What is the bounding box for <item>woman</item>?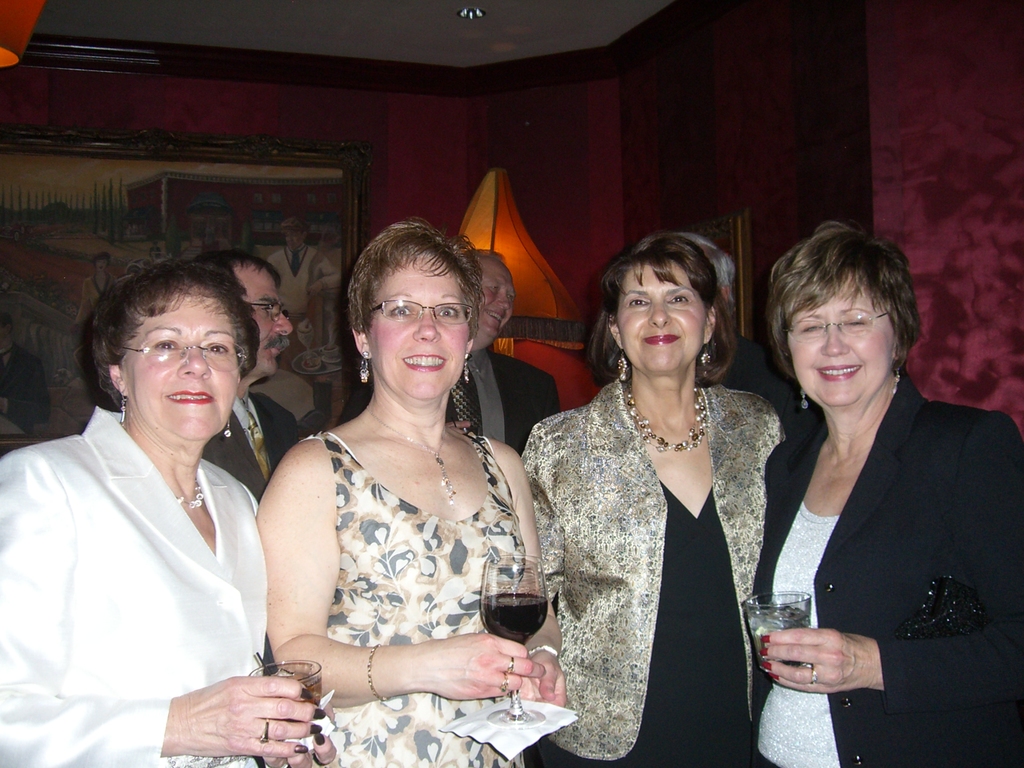
BBox(533, 232, 804, 763).
